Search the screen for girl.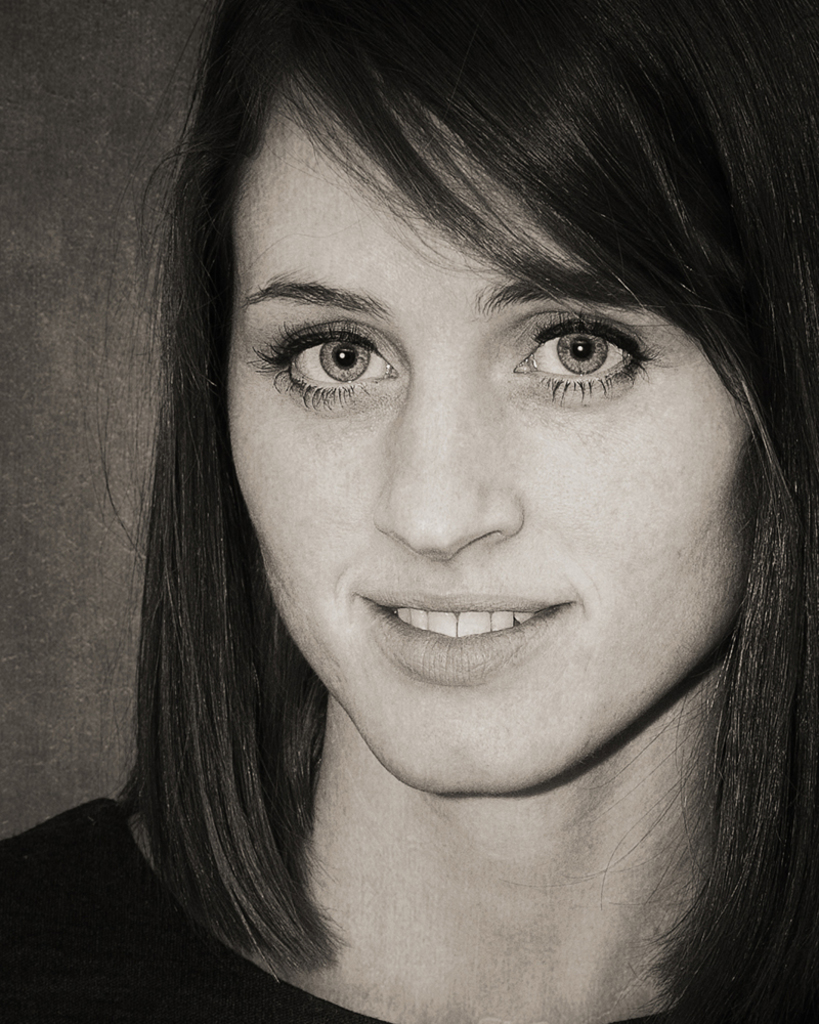
Found at (0, 0, 818, 1017).
